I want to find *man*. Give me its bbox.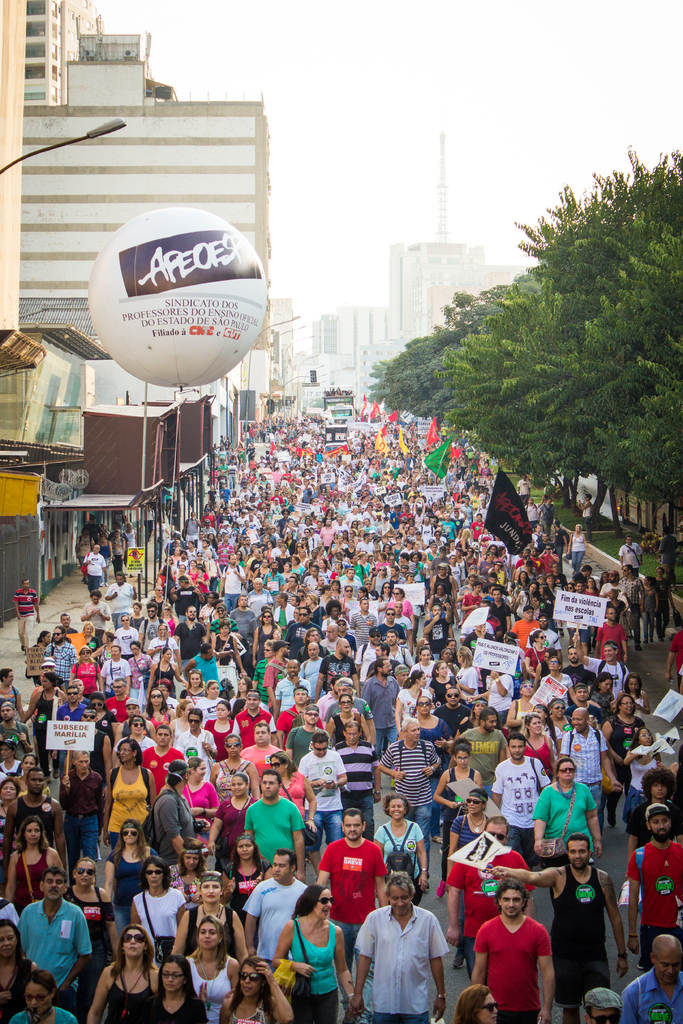
l=217, t=483, r=232, b=505.
